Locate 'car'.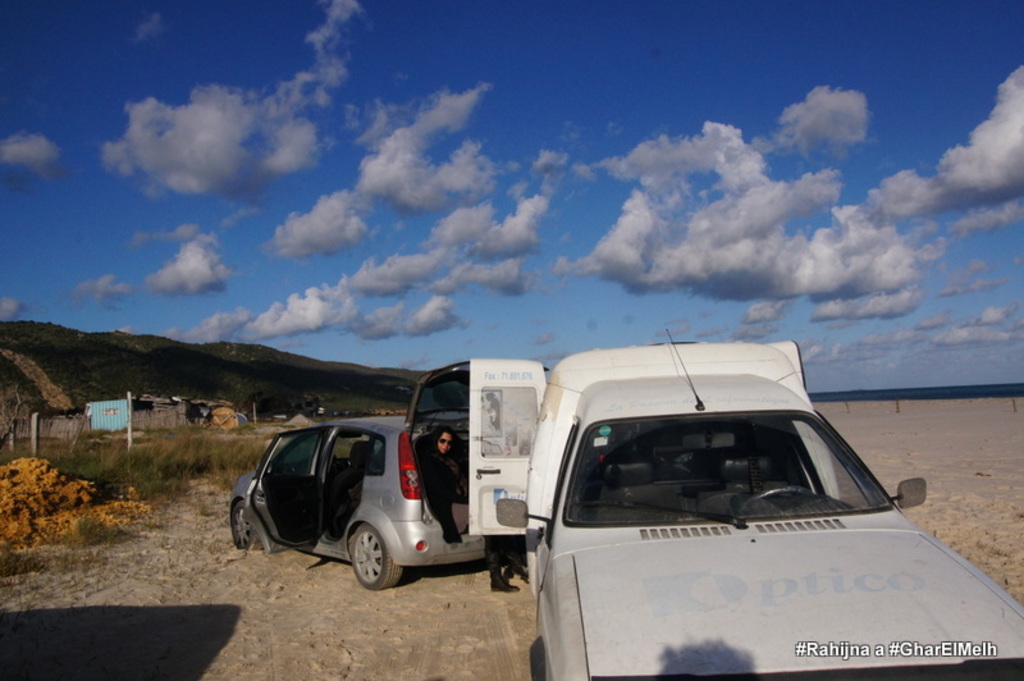
Bounding box: crop(468, 335, 1023, 680).
